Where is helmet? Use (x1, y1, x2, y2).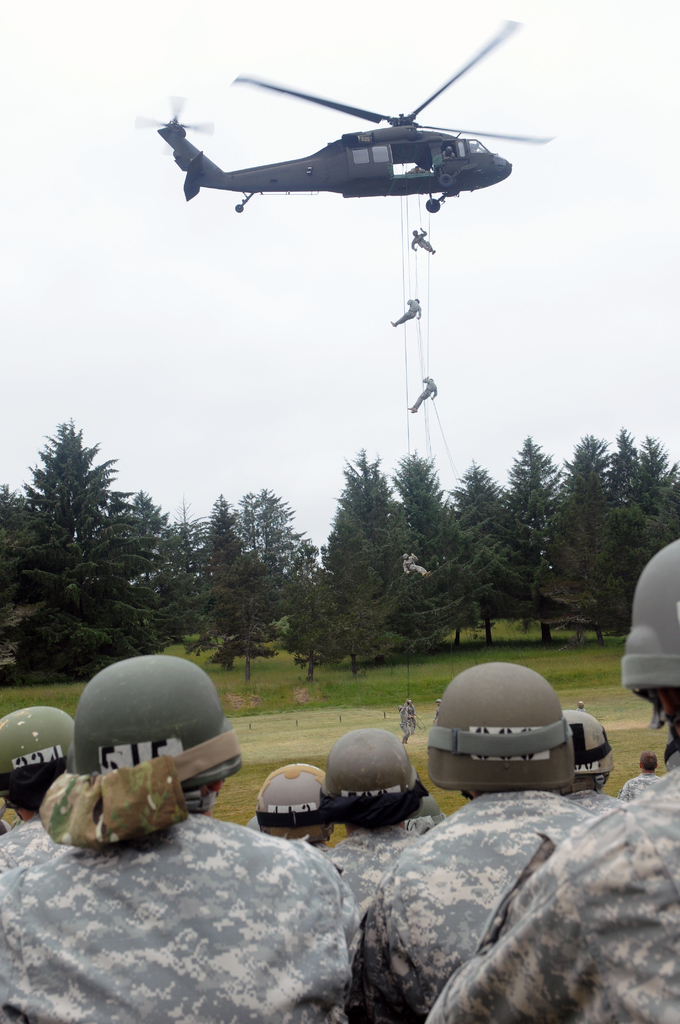
(258, 757, 335, 857).
